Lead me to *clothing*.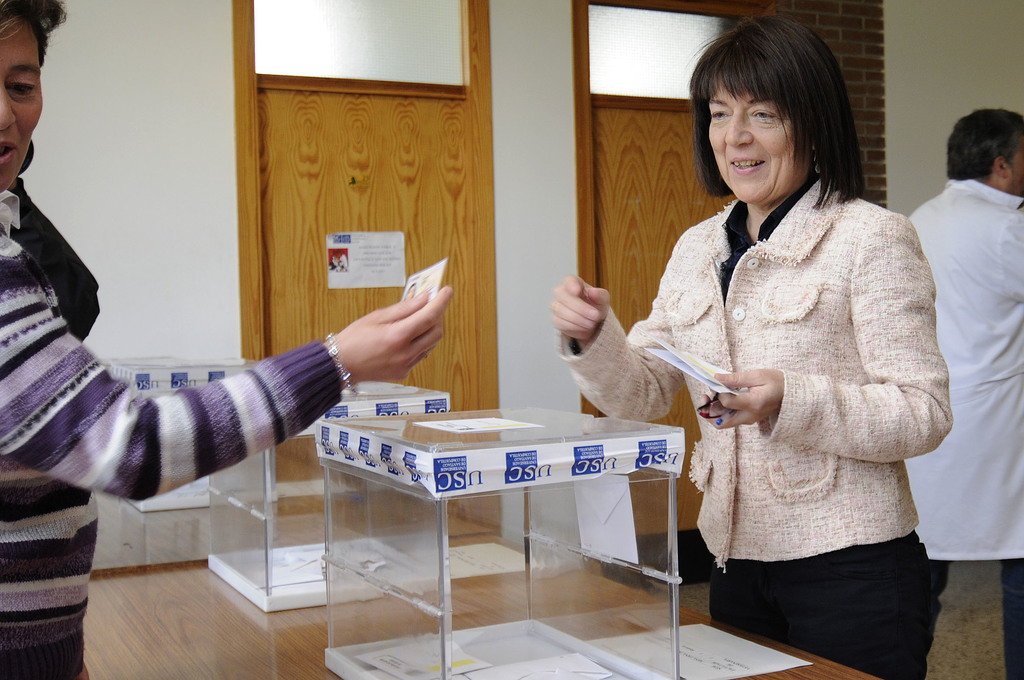
Lead to bbox=(0, 184, 340, 679).
